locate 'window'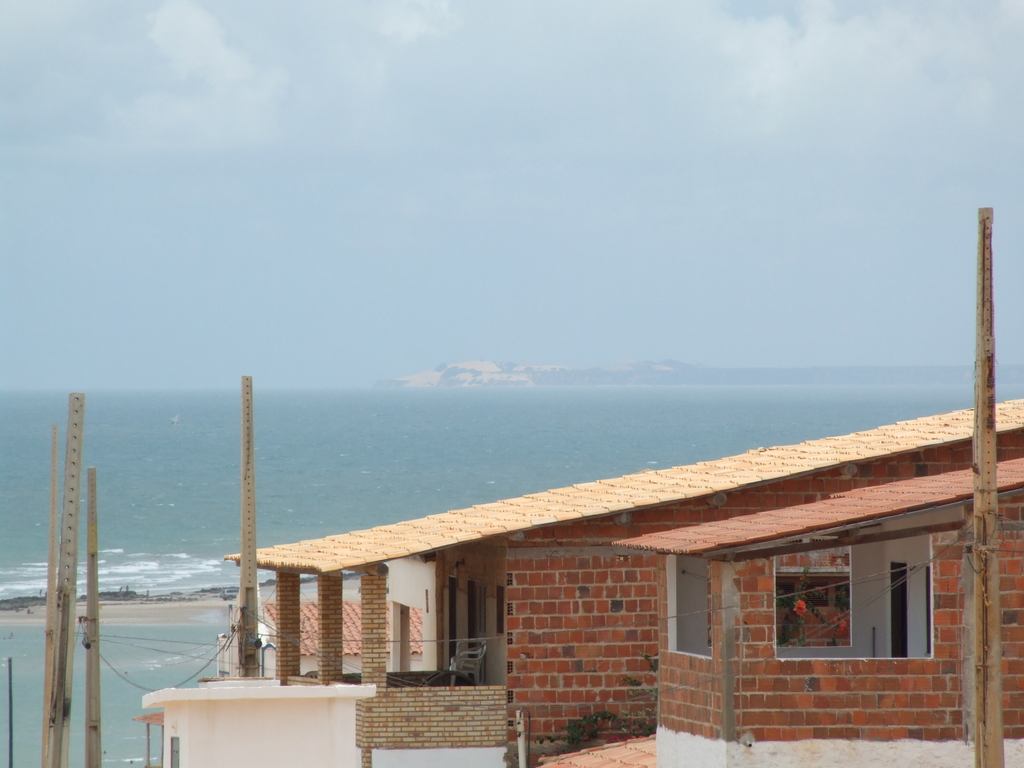
bbox(469, 581, 489, 638)
